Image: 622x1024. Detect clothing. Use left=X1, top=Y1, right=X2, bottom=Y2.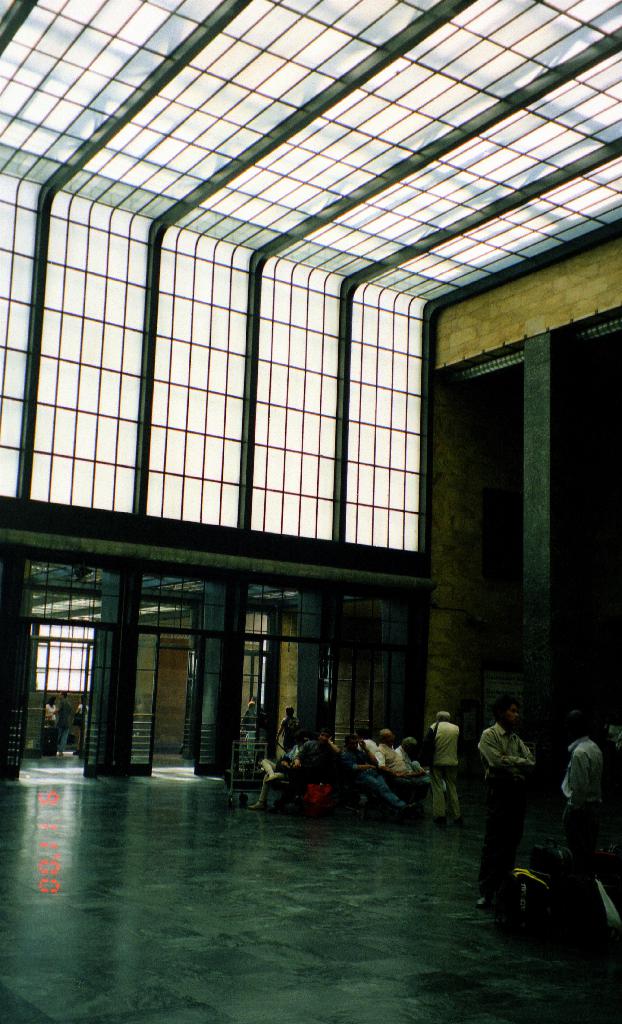
left=555, top=736, right=605, bottom=858.
